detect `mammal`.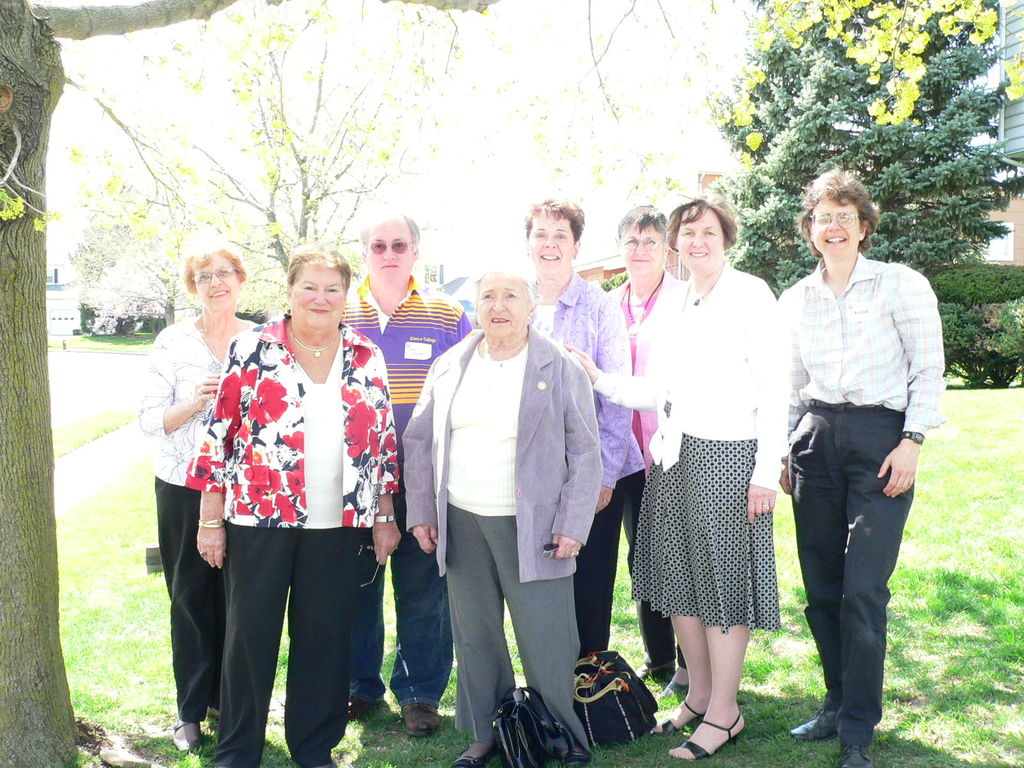
Detected at [181,245,399,767].
